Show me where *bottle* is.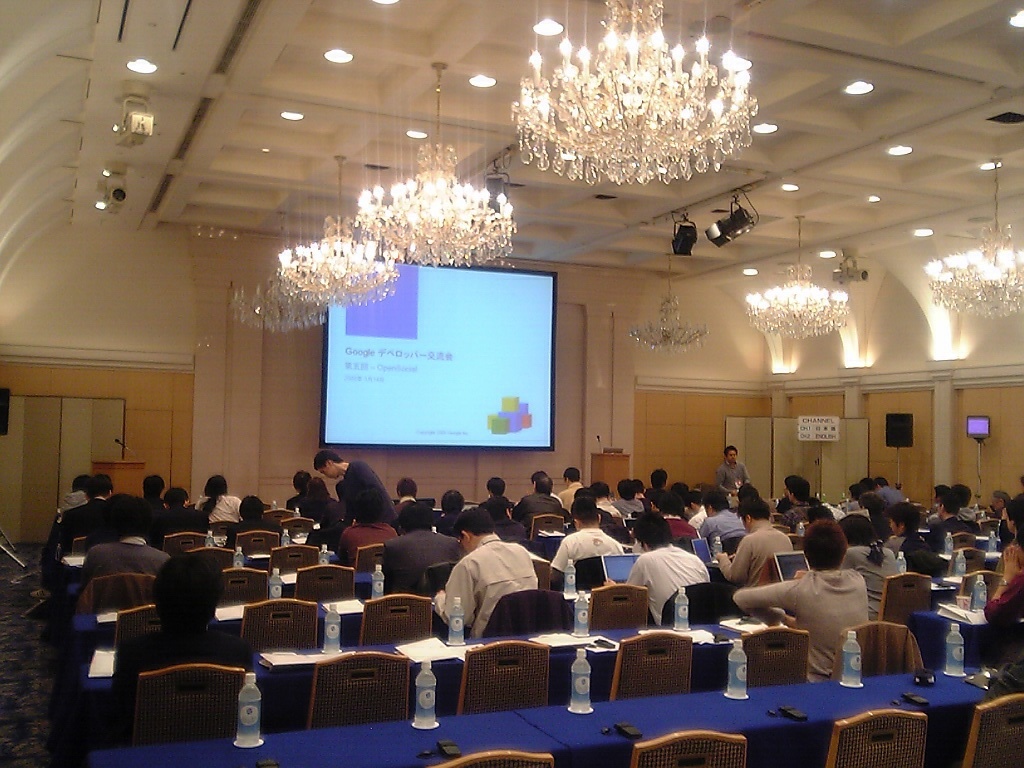
*bottle* is at detection(232, 679, 263, 752).
